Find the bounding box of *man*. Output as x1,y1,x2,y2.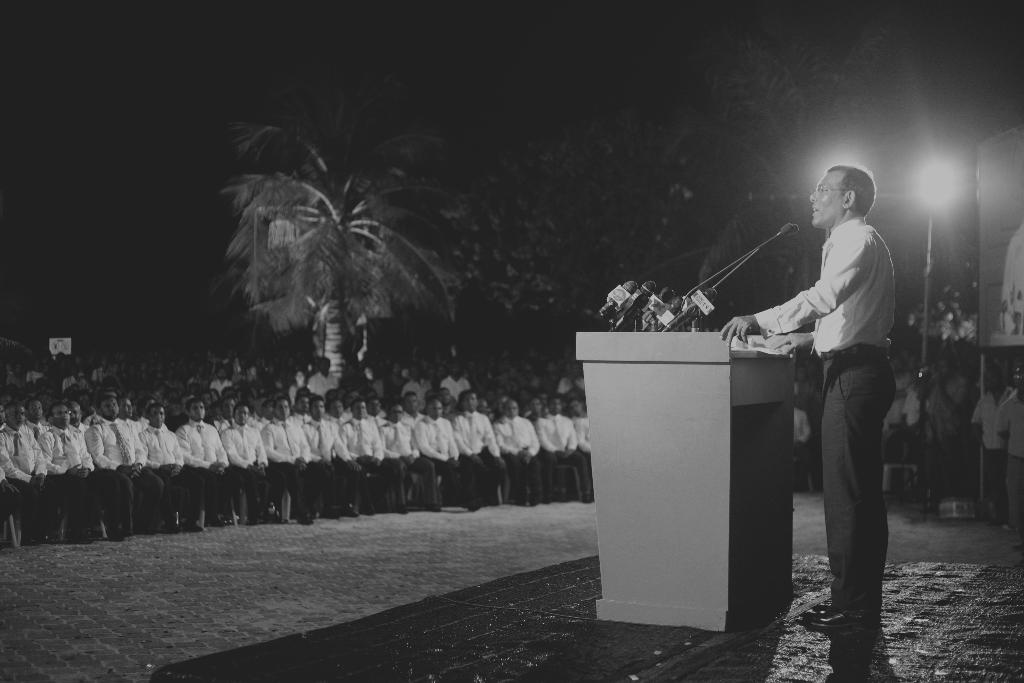
967,365,1016,525.
